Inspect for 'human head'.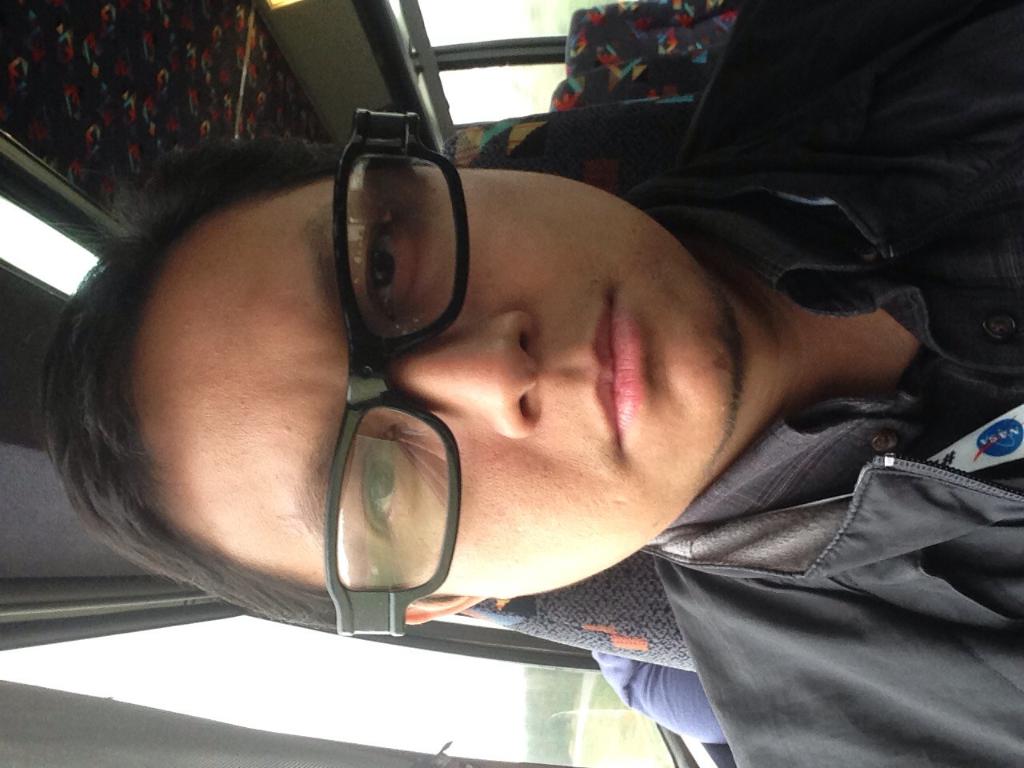
Inspection: region(38, 132, 749, 626).
